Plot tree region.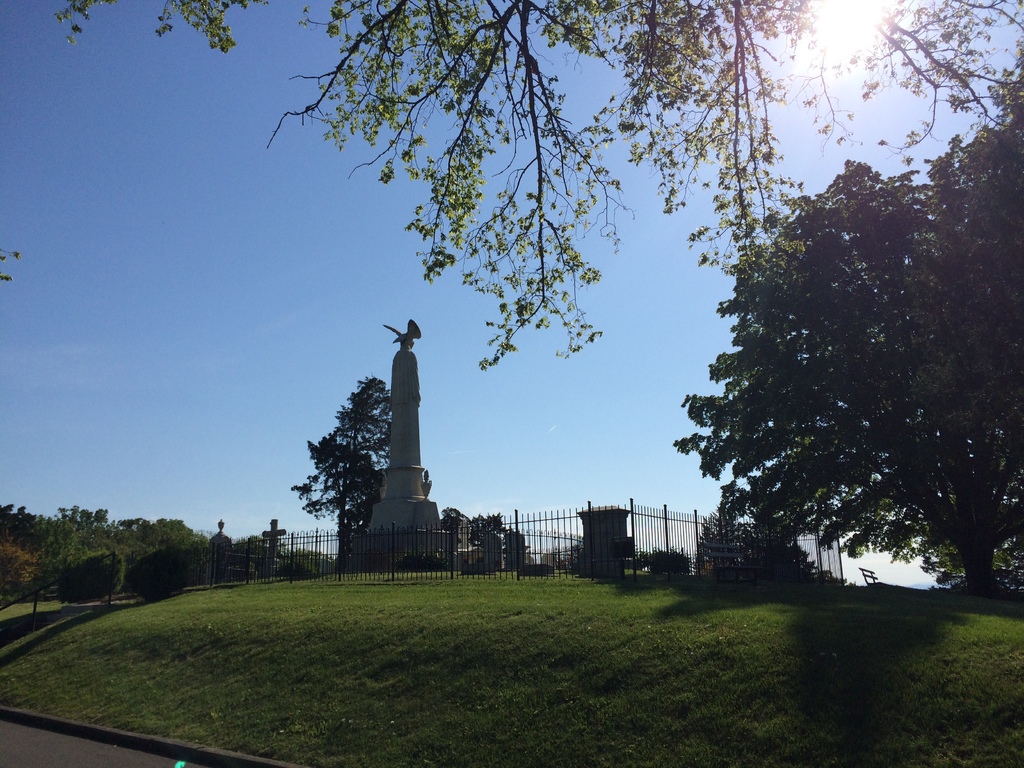
Plotted at 57 0 1023 368.
